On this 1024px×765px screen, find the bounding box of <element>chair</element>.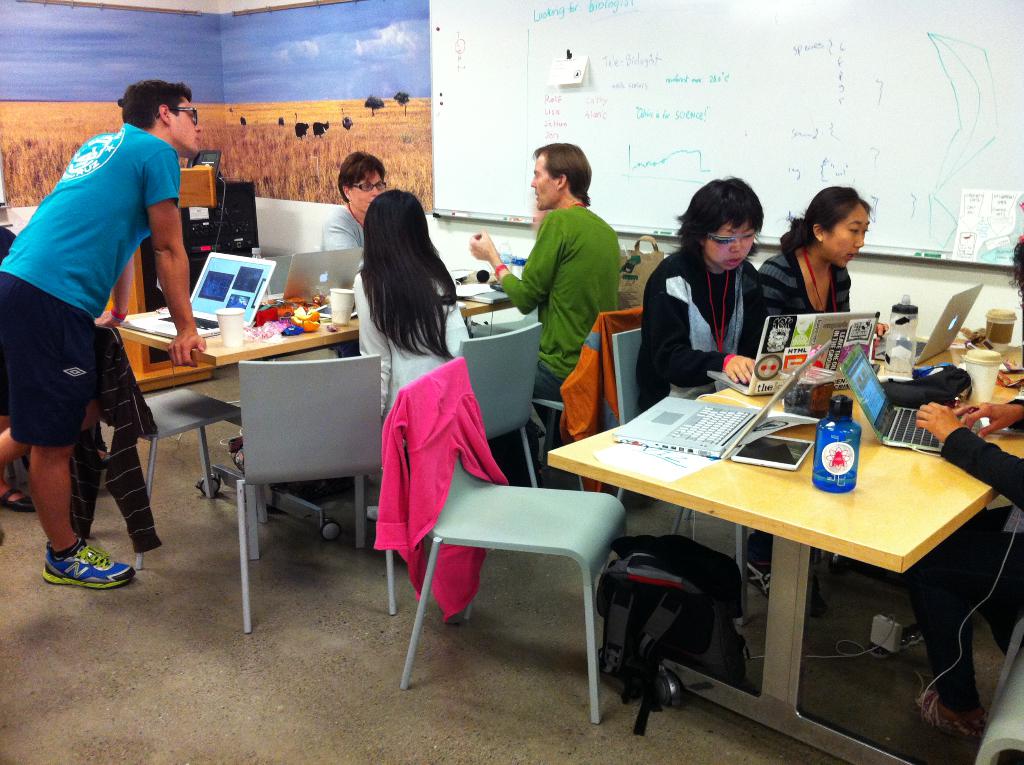
Bounding box: l=605, t=327, r=756, b=615.
